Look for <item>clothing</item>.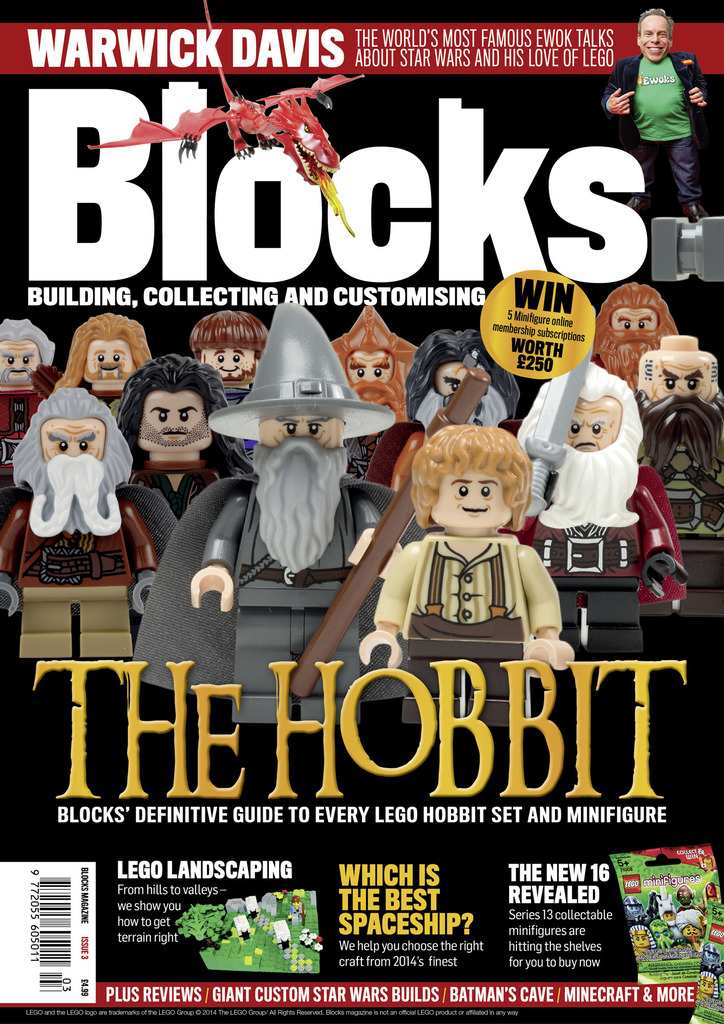
Found: left=285, top=902, right=298, bottom=918.
